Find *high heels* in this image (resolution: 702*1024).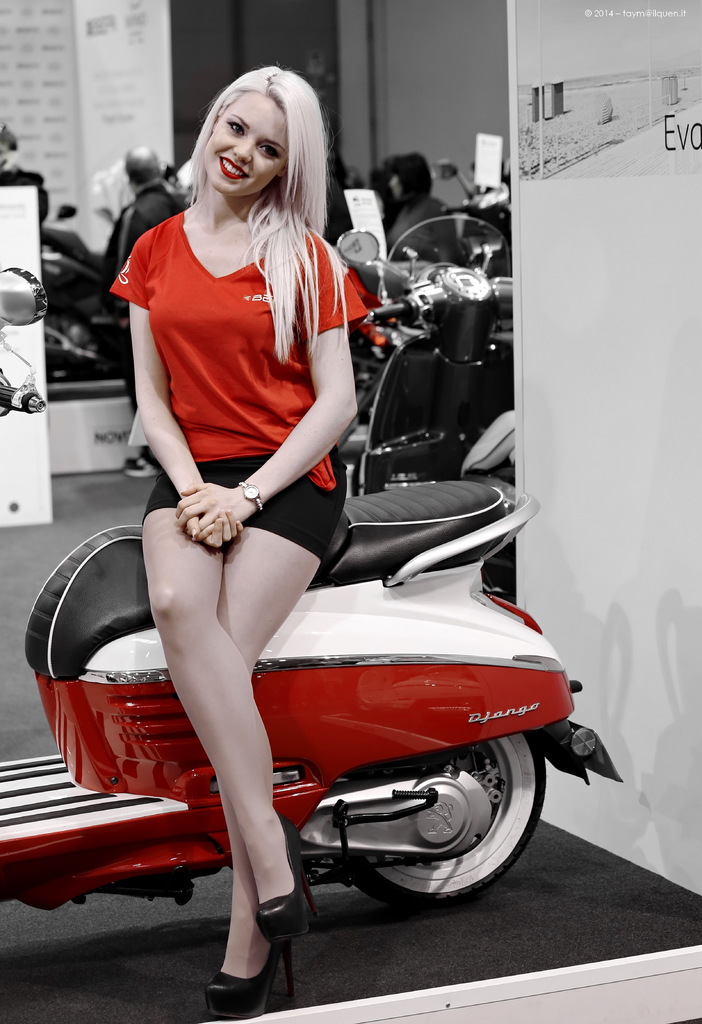
locate(203, 945, 291, 1013).
